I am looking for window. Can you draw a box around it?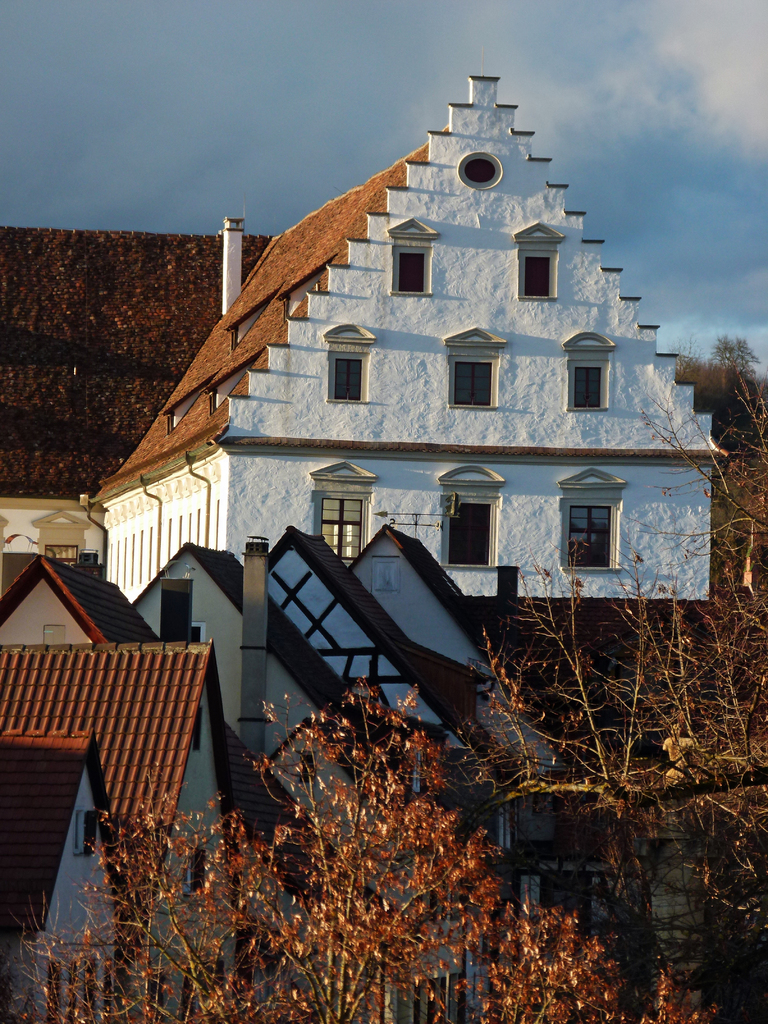
Sure, the bounding box is 557:499:625:569.
